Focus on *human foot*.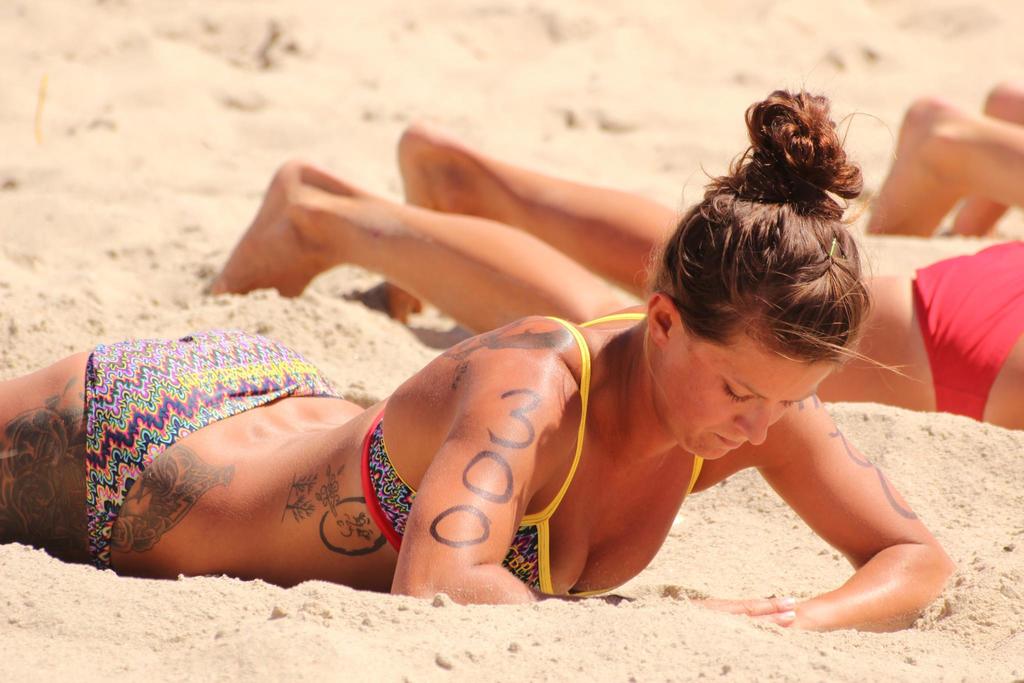
Focused at bbox(388, 121, 476, 322).
